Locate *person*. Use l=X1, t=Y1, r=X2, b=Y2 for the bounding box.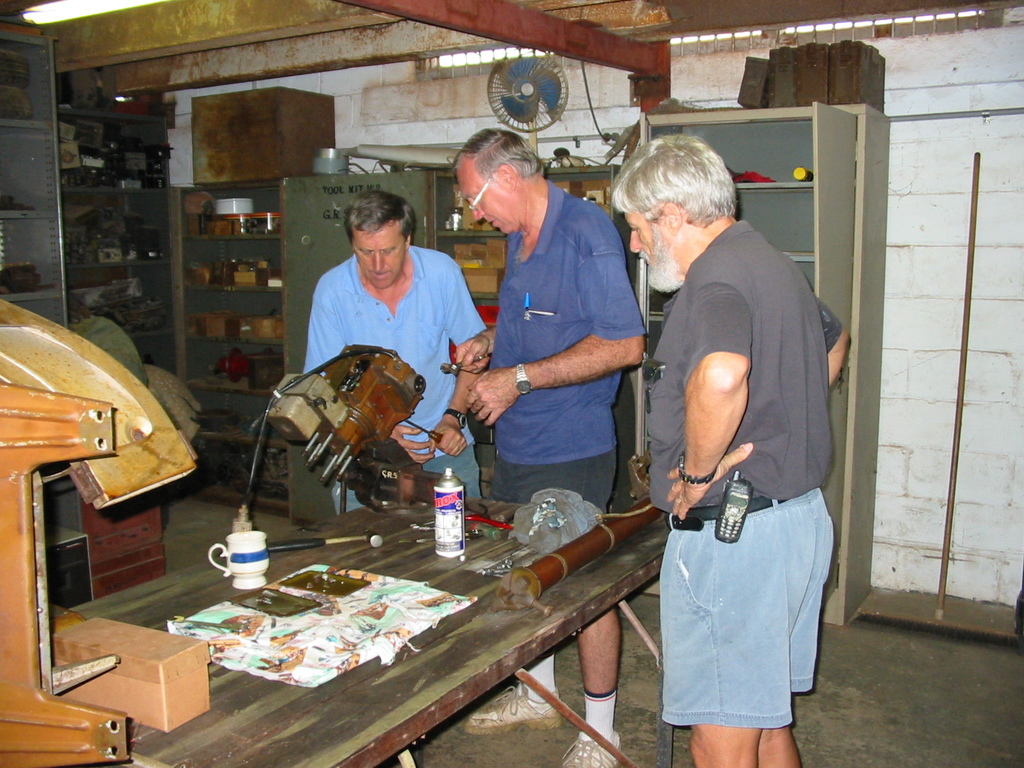
l=294, t=189, r=492, b=499.
